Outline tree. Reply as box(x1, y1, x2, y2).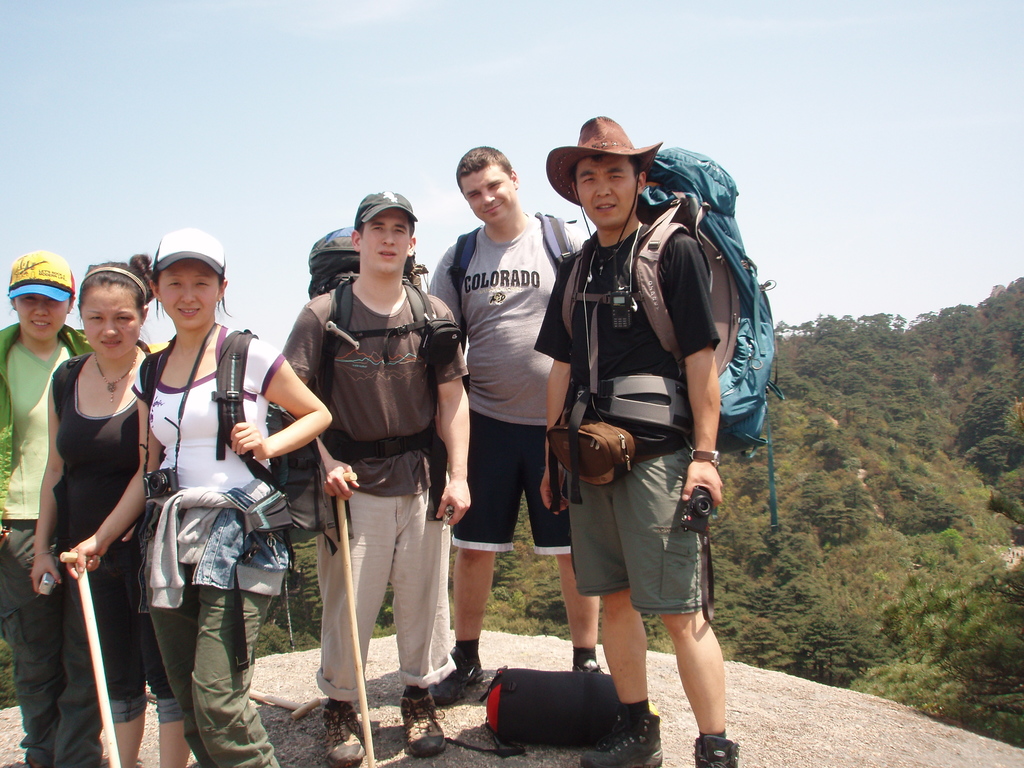
box(816, 312, 856, 352).
